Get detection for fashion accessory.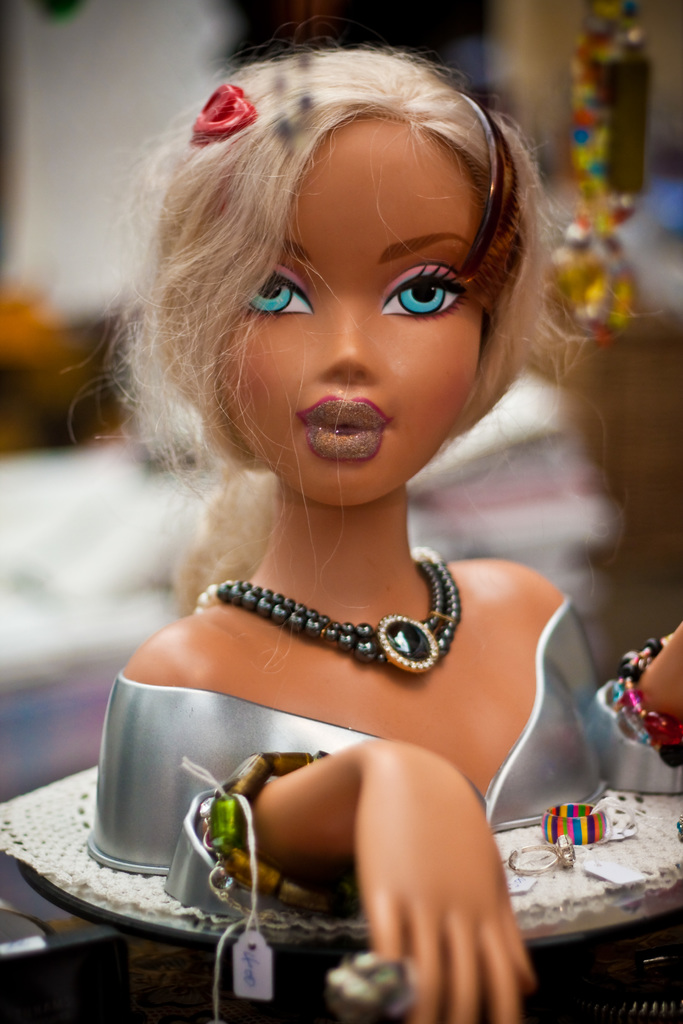
Detection: 677/812/682/845.
